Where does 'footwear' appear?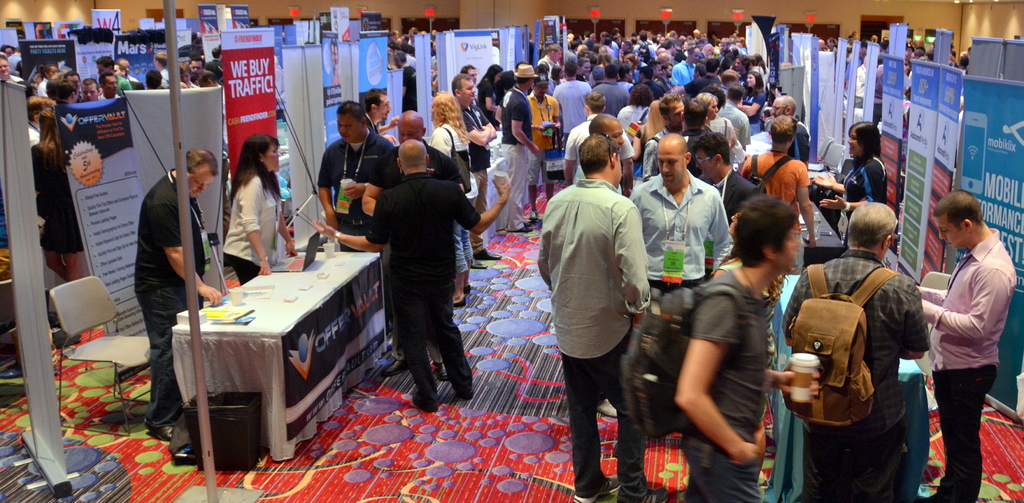
Appears at [437,365,451,379].
